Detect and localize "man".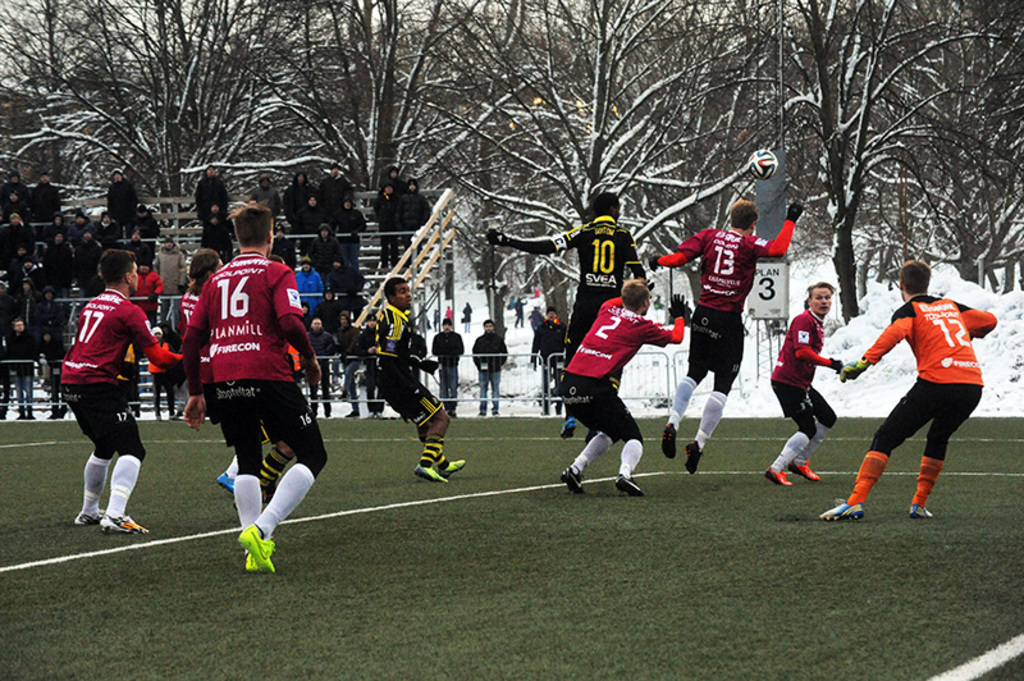
Localized at bbox=[512, 294, 536, 328].
